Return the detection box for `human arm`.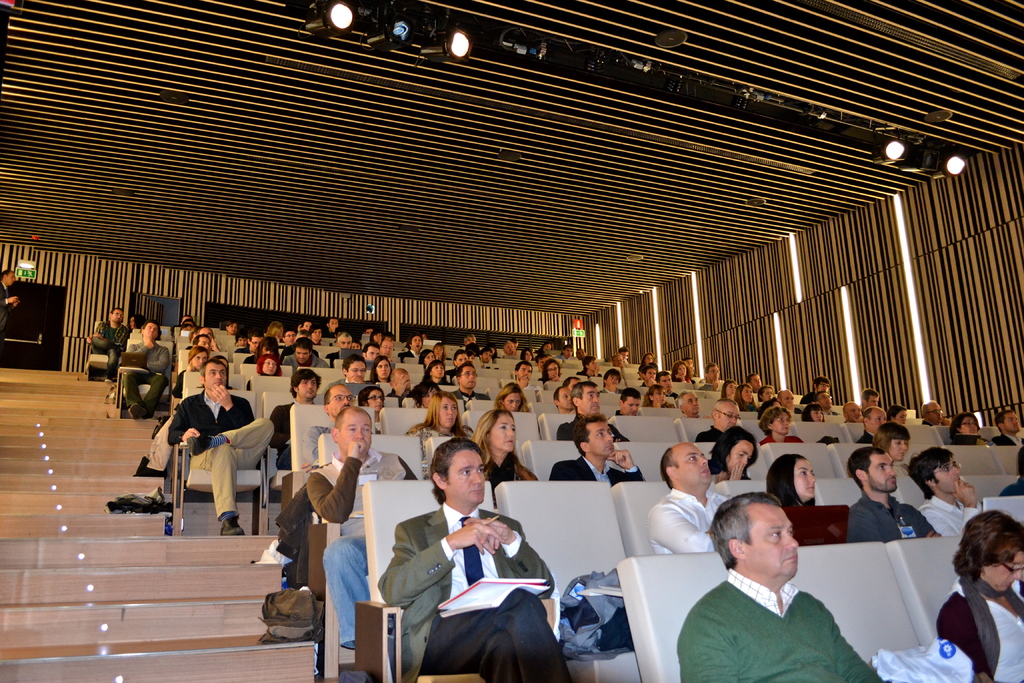
{"left": 545, "top": 458, "right": 579, "bottom": 484}.
